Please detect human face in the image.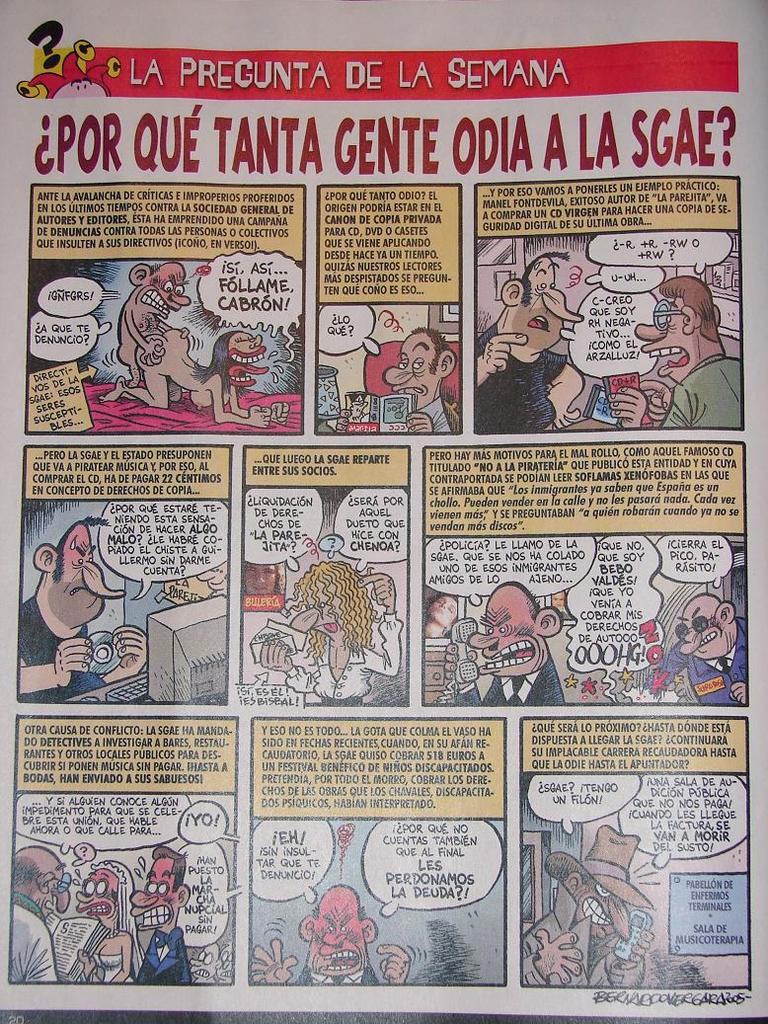
l=637, t=286, r=683, b=378.
